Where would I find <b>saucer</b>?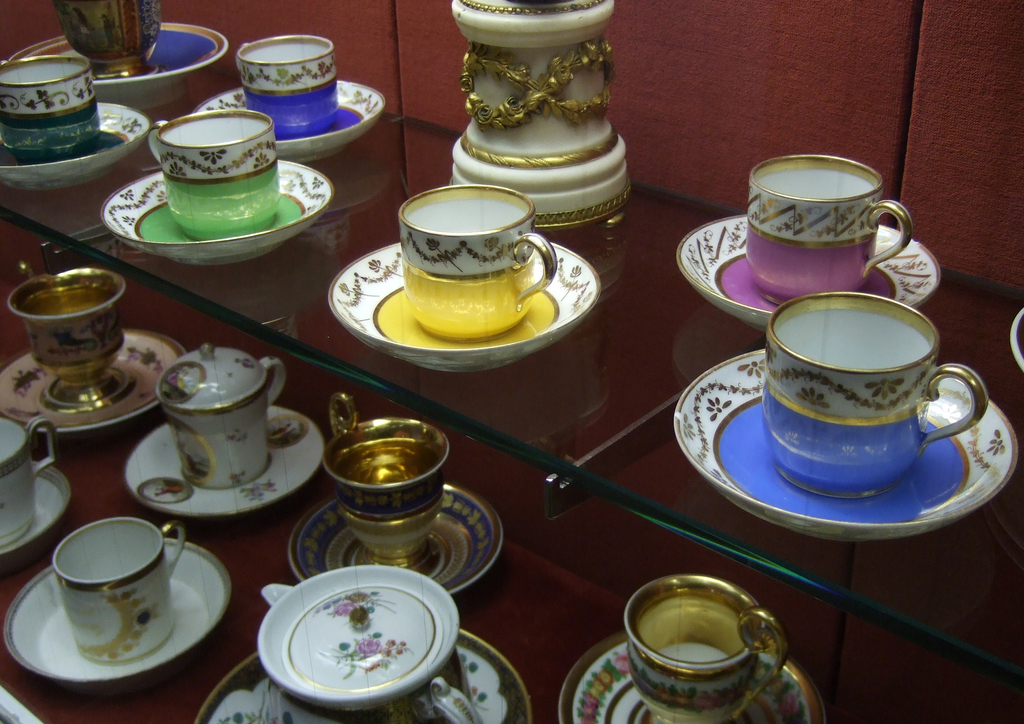
At bbox=(563, 632, 825, 723).
